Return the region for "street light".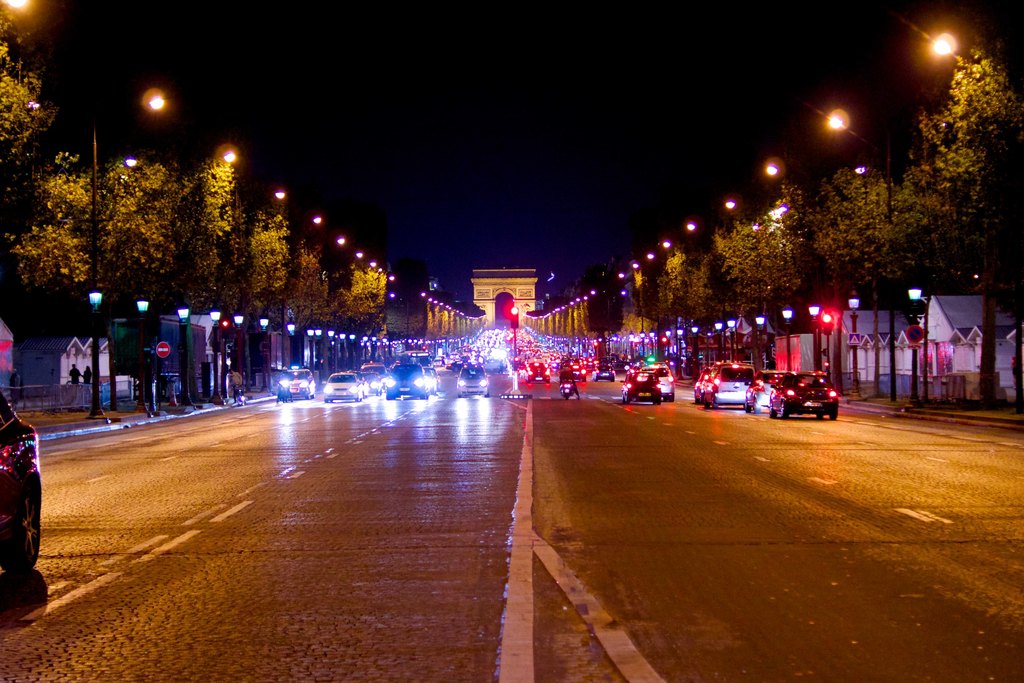
region(690, 321, 697, 377).
